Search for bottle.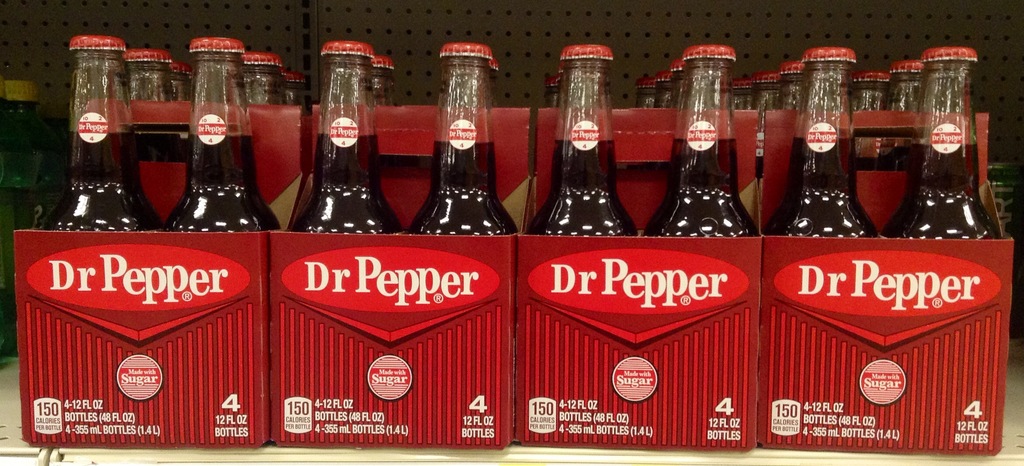
Found at l=369, t=50, r=404, b=106.
